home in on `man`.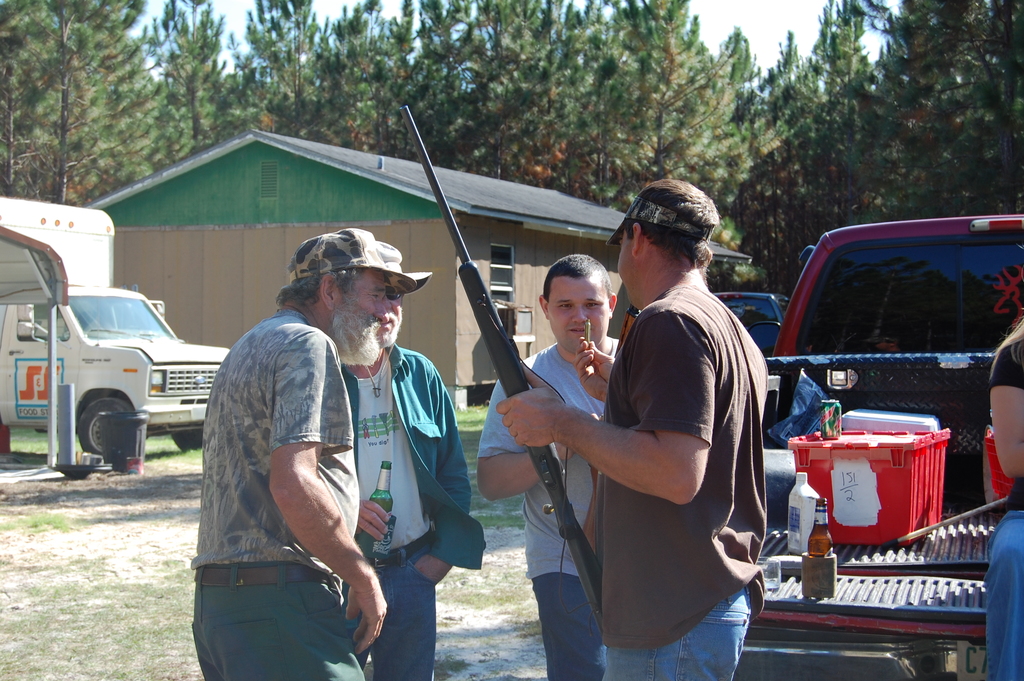
Homed in at detection(479, 252, 620, 680).
